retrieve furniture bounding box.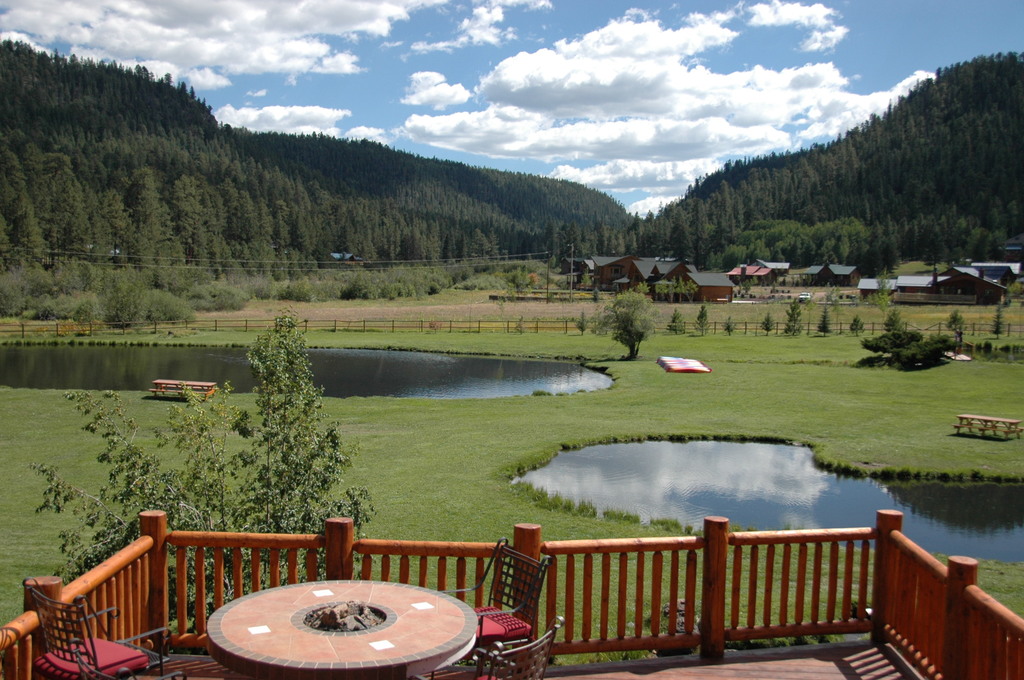
Bounding box: [490, 611, 569, 679].
